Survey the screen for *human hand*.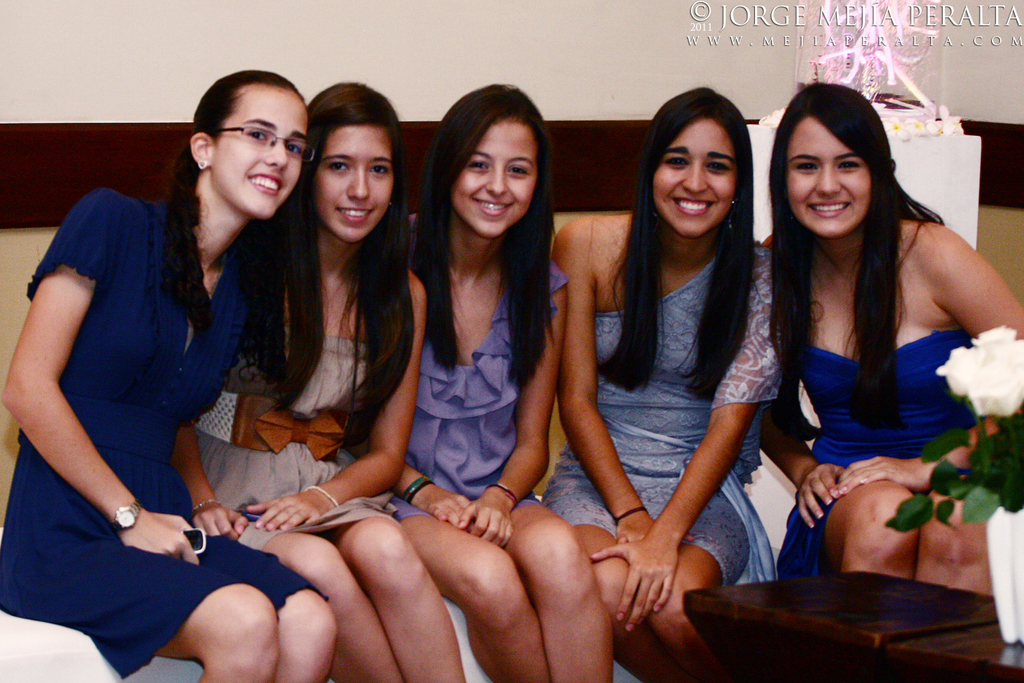
Survey found: <bbox>590, 535, 682, 636</bbox>.
